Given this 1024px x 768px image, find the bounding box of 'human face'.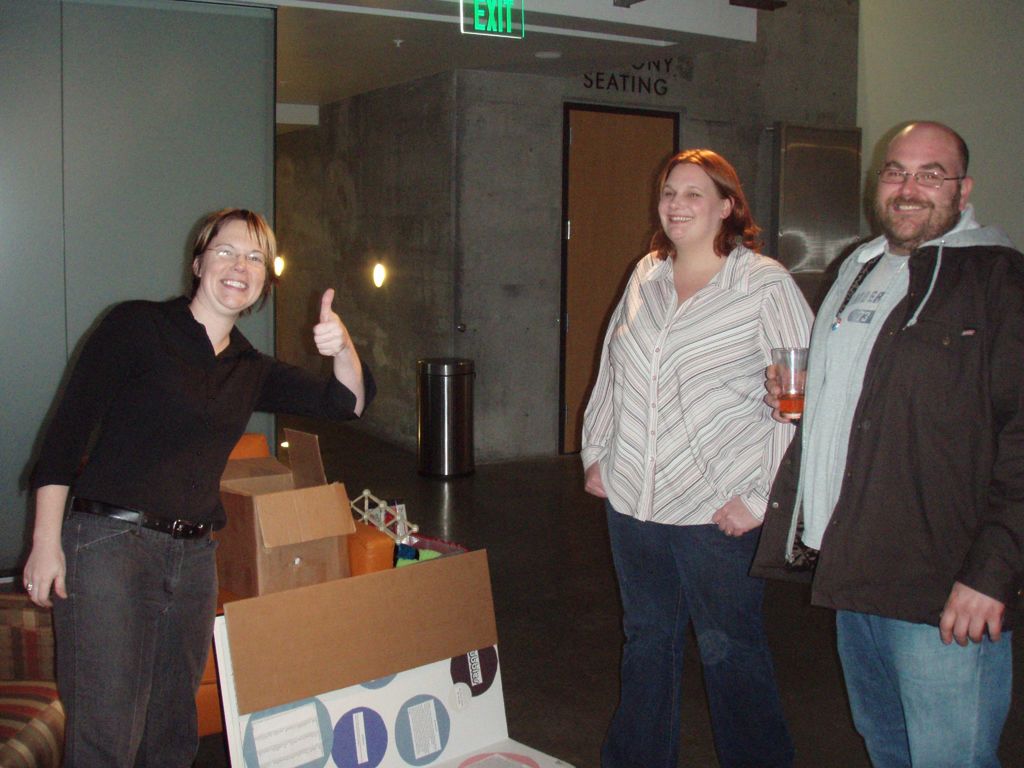
[left=200, top=220, right=268, bottom=310].
